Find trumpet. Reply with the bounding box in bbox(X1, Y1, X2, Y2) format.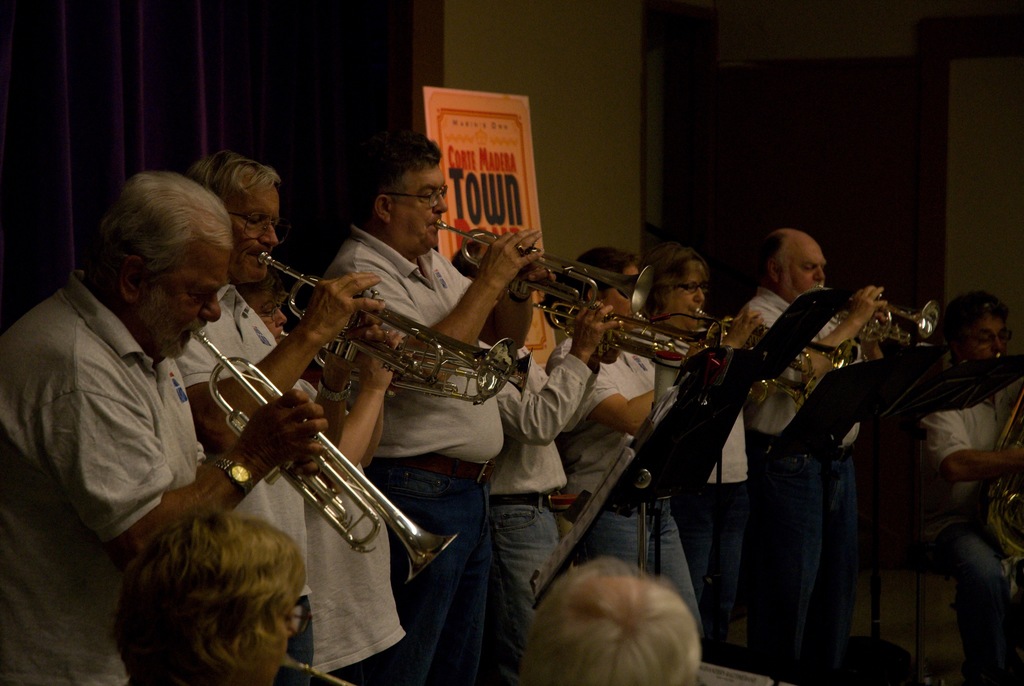
bbox(534, 298, 719, 386).
